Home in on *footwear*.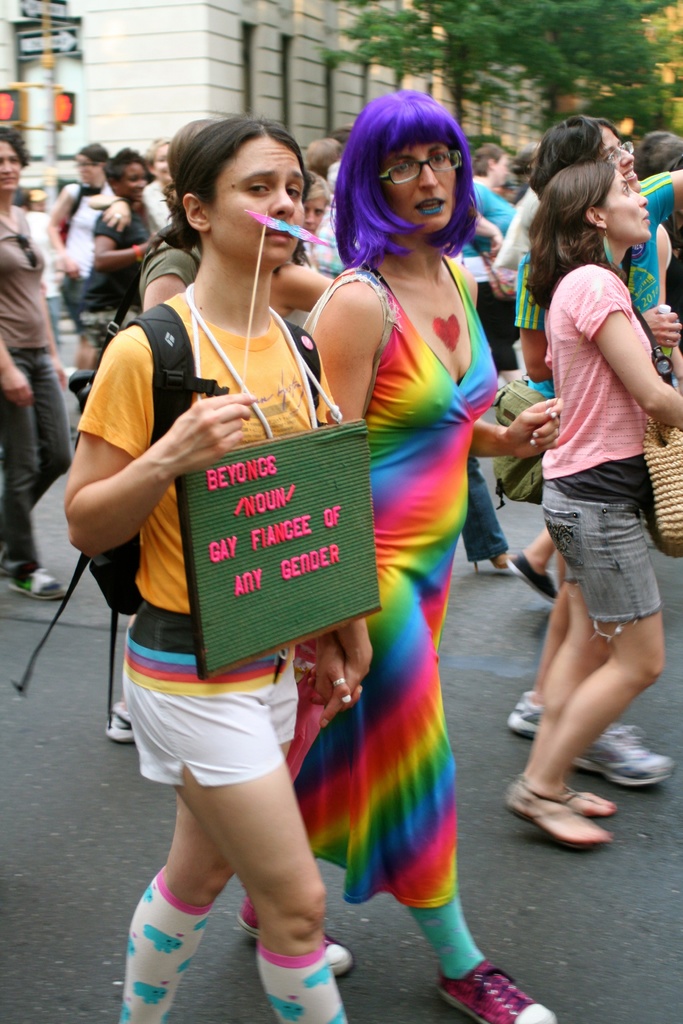
Homed in at bbox(105, 707, 135, 742).
